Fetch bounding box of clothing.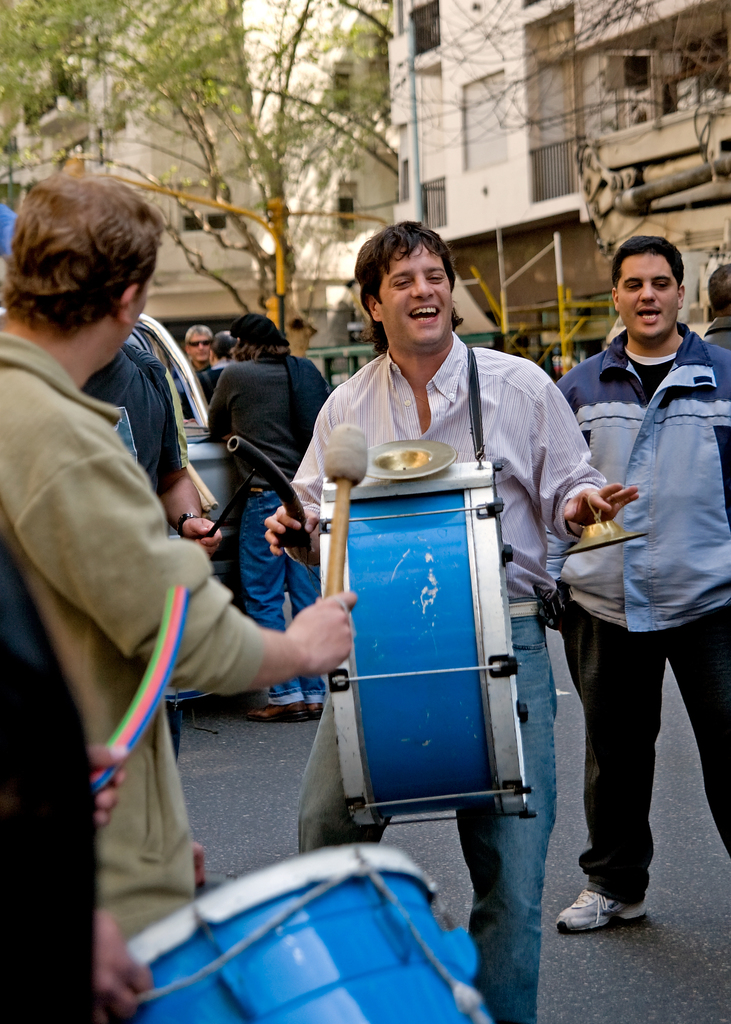
Bbox: bbox=[0, 532, 100, 1023].
